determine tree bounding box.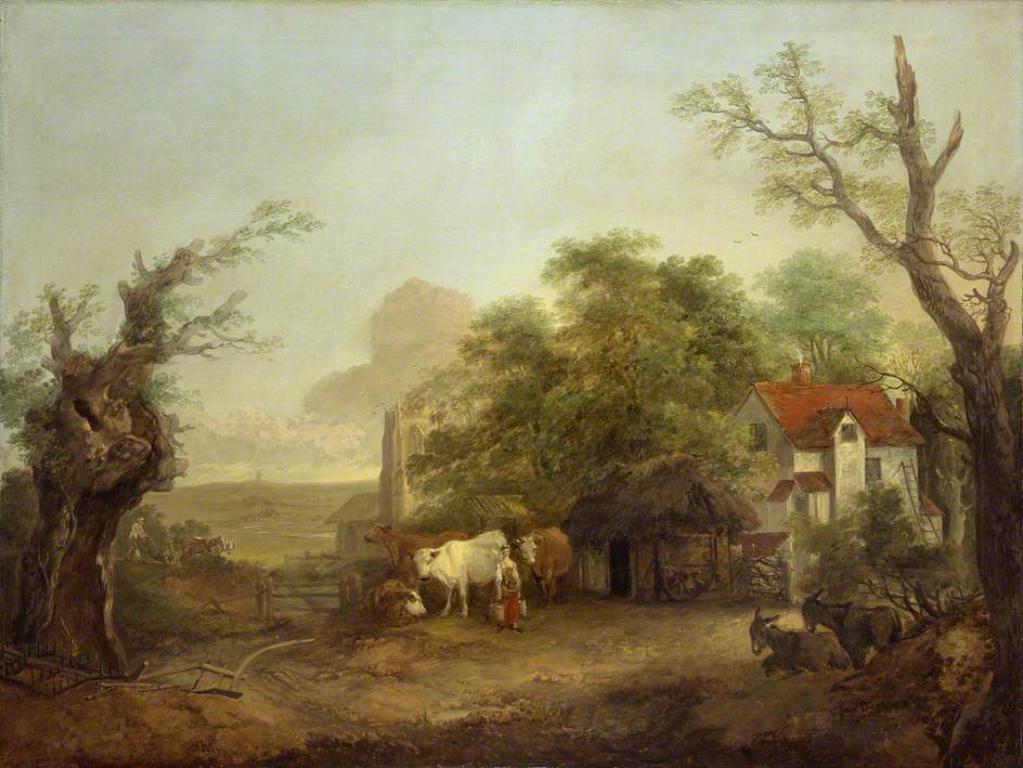
Determined: pyautogui.locateOnScreen(664, 31, 1022, 692).
